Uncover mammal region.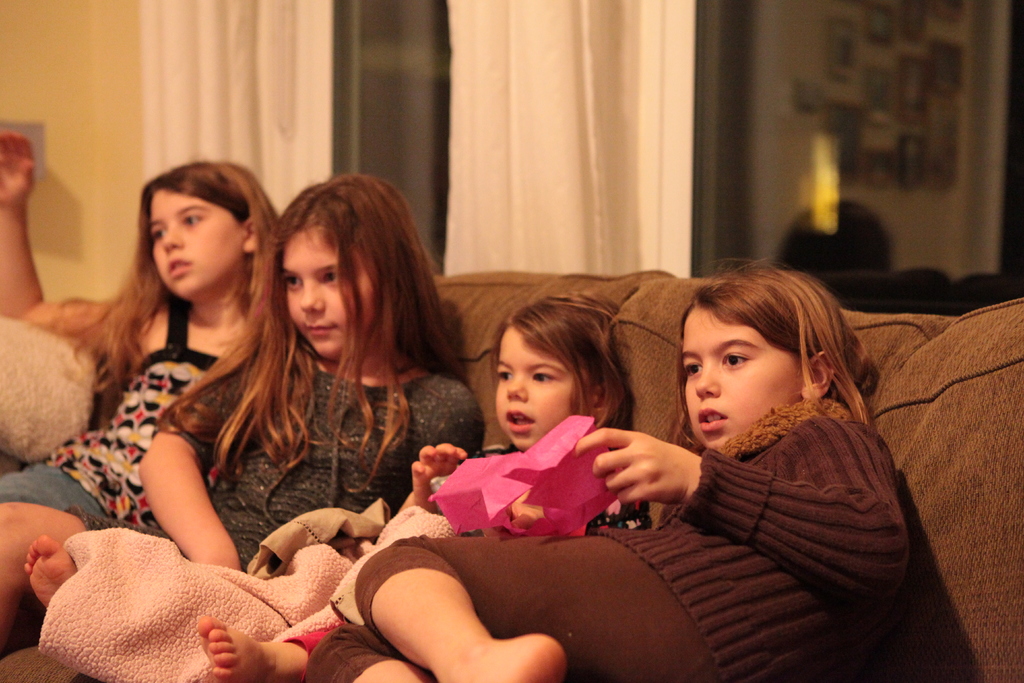
Uncovered: BBox(304, 258, 913, 682).
